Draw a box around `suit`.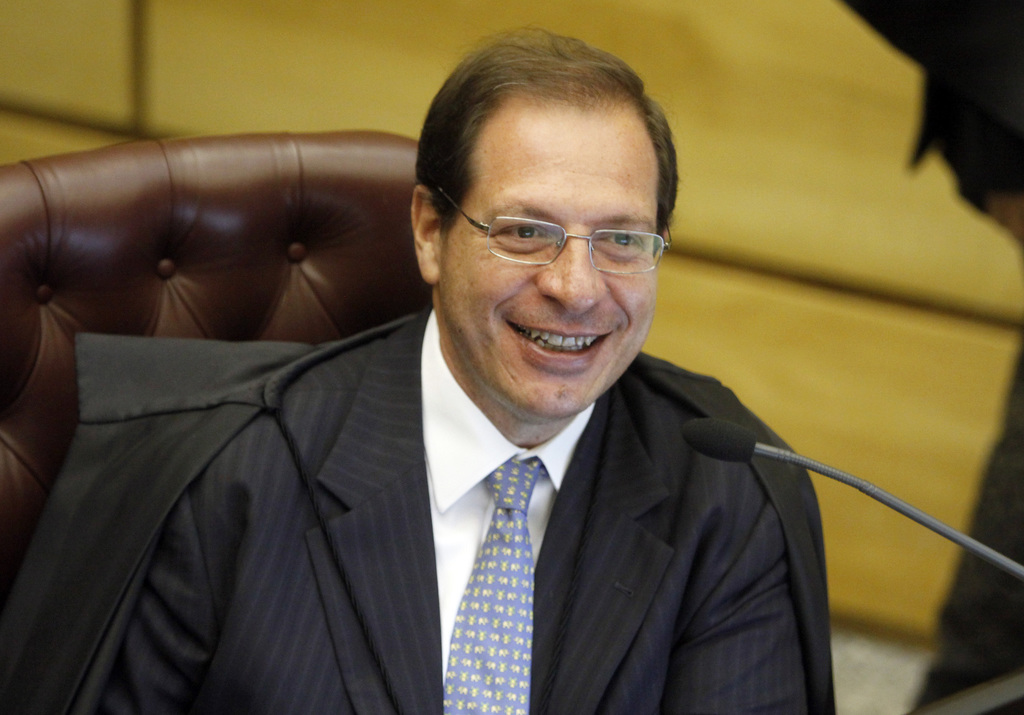
{"x1": 104, "y1": 321, "x2": 812, "y2": 714}.
